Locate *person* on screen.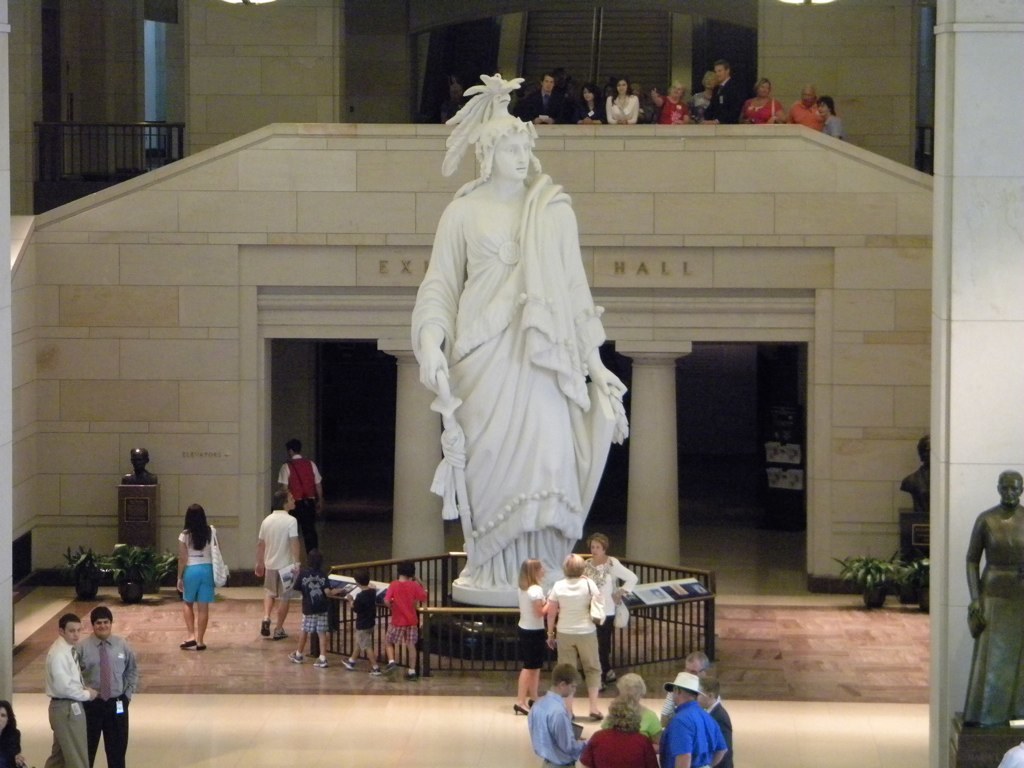
On screen at <region>76, 606, 140, 767</region>.
